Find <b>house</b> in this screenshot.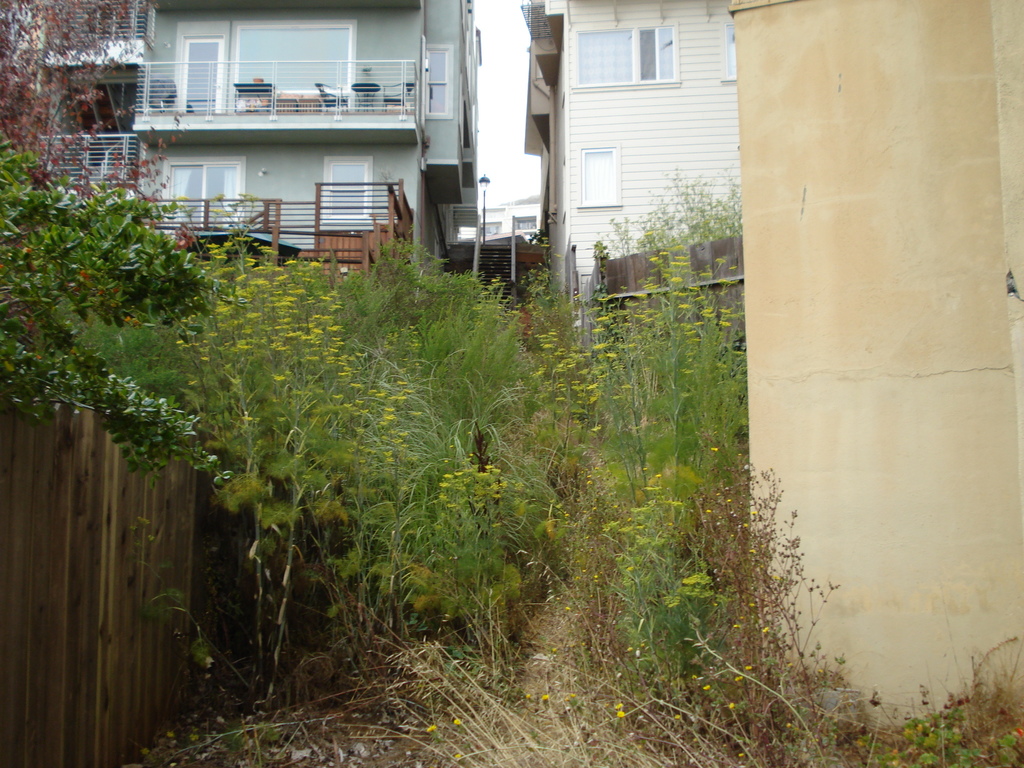
The bounding box for <b>house</b> is rect(522, 0, 744, 323).
